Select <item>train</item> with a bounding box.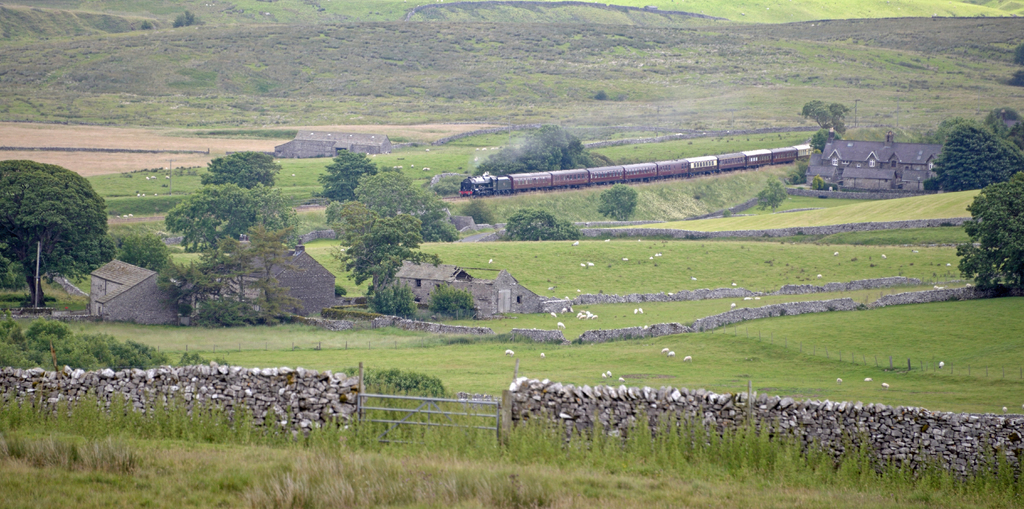
<region>459, 142, 812, 196</region>.
